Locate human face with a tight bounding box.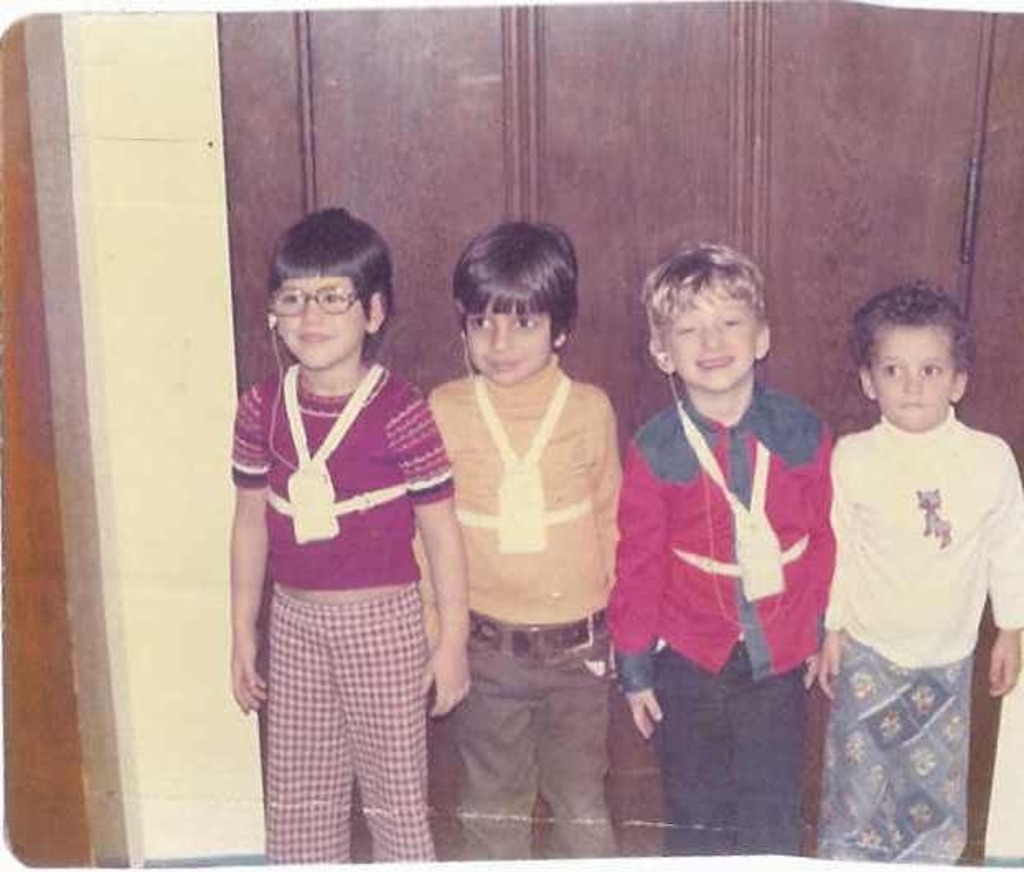
x1=665 y1=298 x2=759 y2=392.
